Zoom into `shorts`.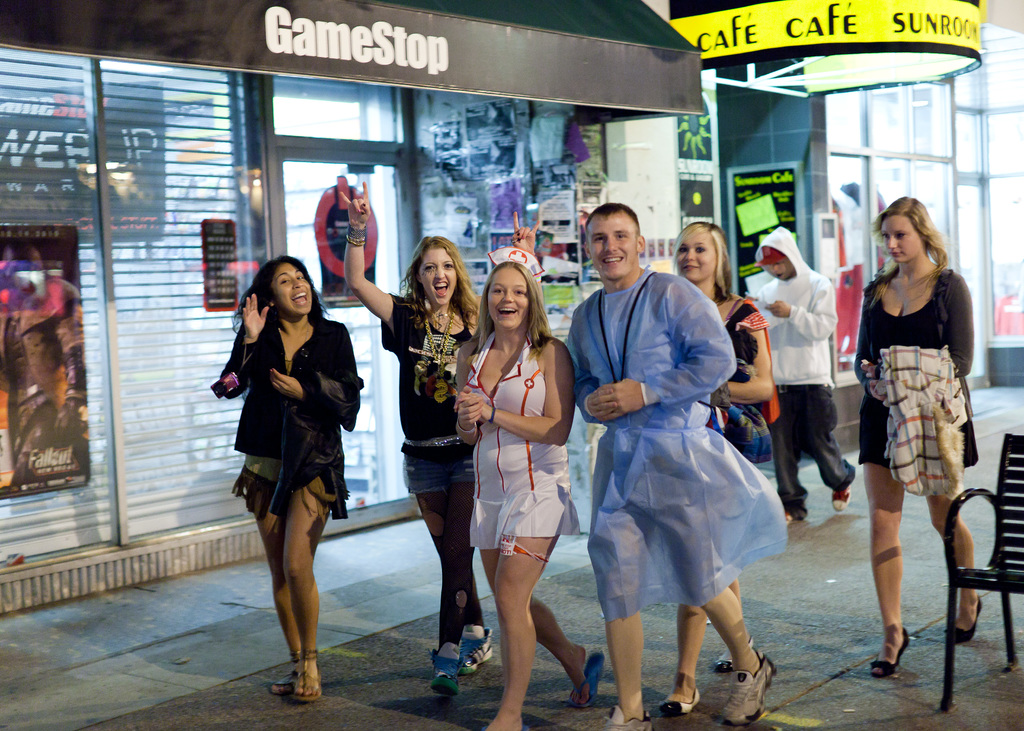
Zoom target: BBox(401, 443, 476, 495).
